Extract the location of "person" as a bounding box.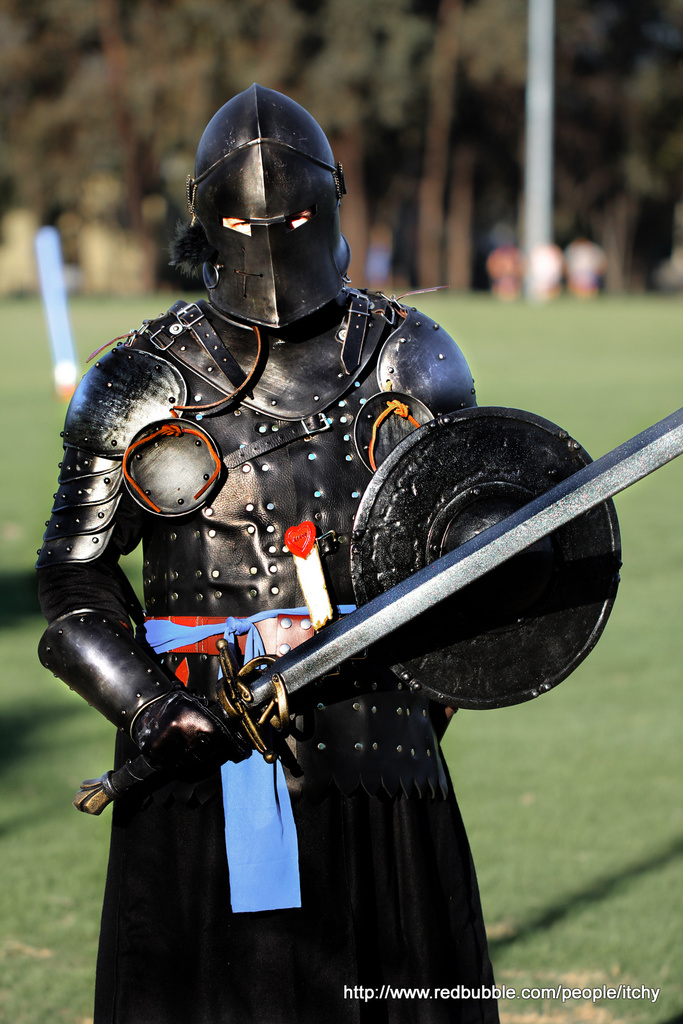
[38, 87, 506, 1023].
